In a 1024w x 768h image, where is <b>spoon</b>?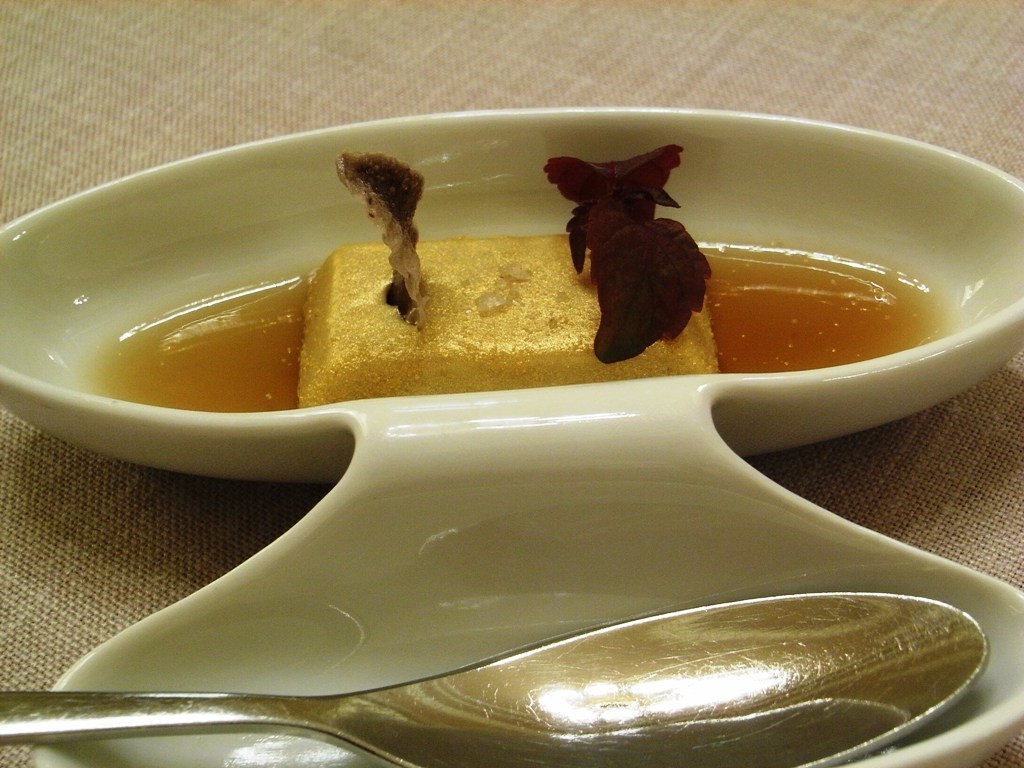
0:586:992:767.
